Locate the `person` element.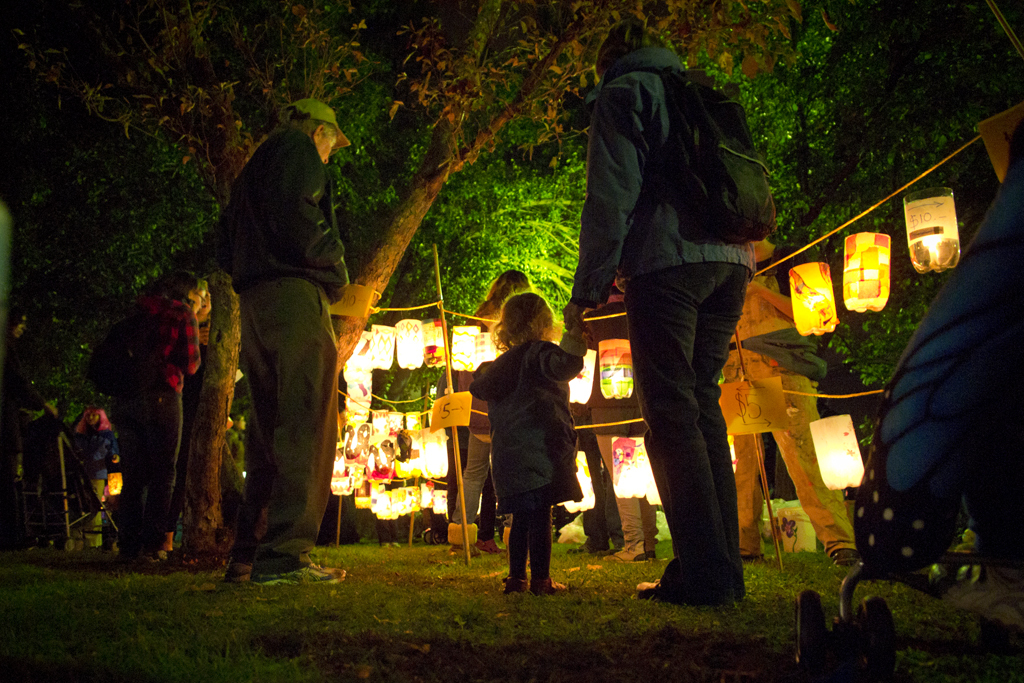
Element bbox: (x1=557, y1=12, x2=758, y2=607).
